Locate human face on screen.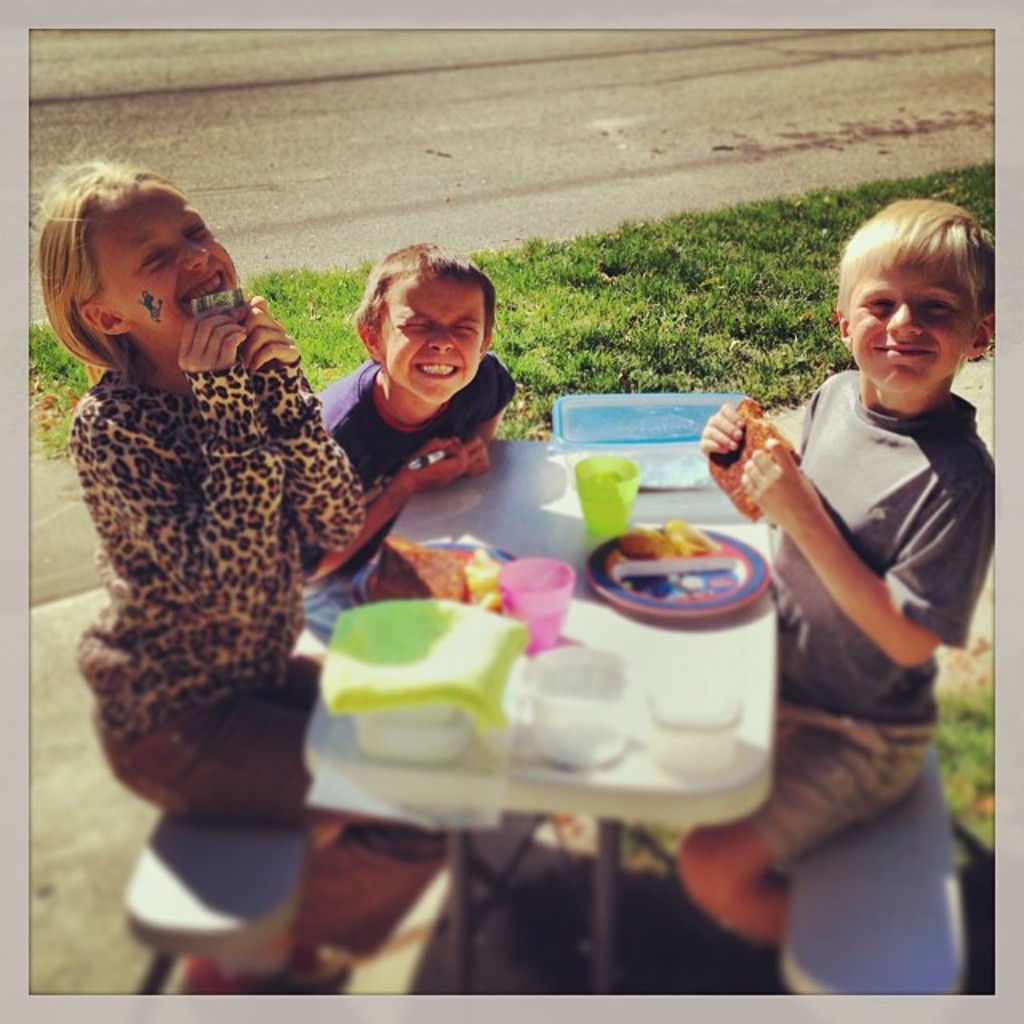
On screen at 88/174/242/346.
